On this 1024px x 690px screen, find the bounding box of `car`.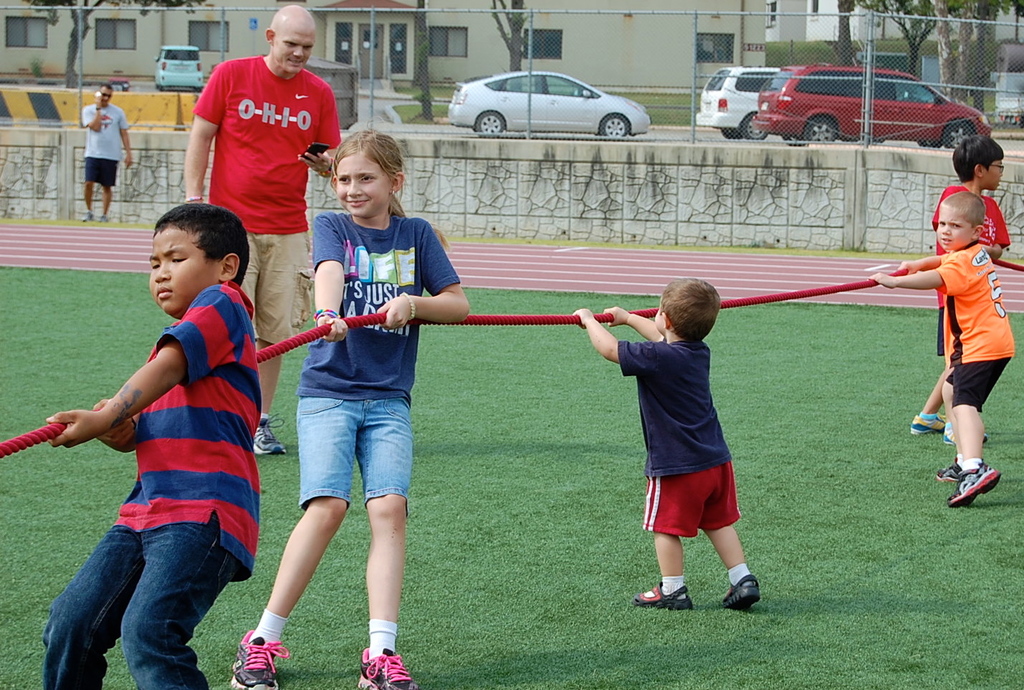
Bounding box: <region>748, 62, 987, 143</region>.
